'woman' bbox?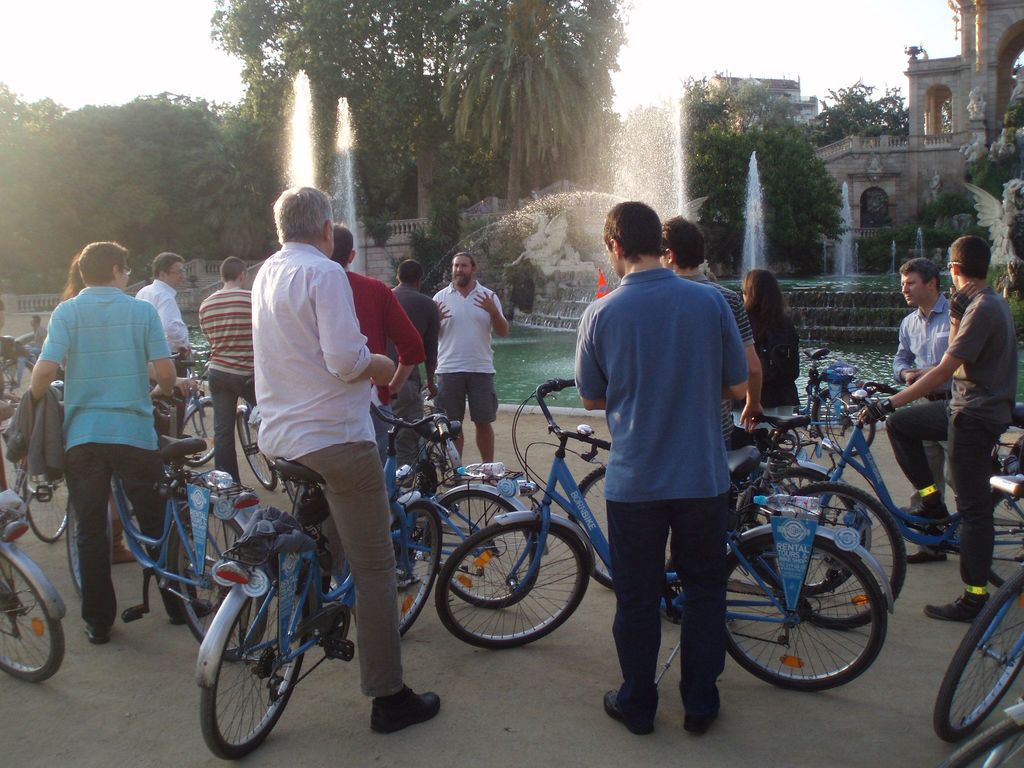
region(737, 273, 802, 407)
